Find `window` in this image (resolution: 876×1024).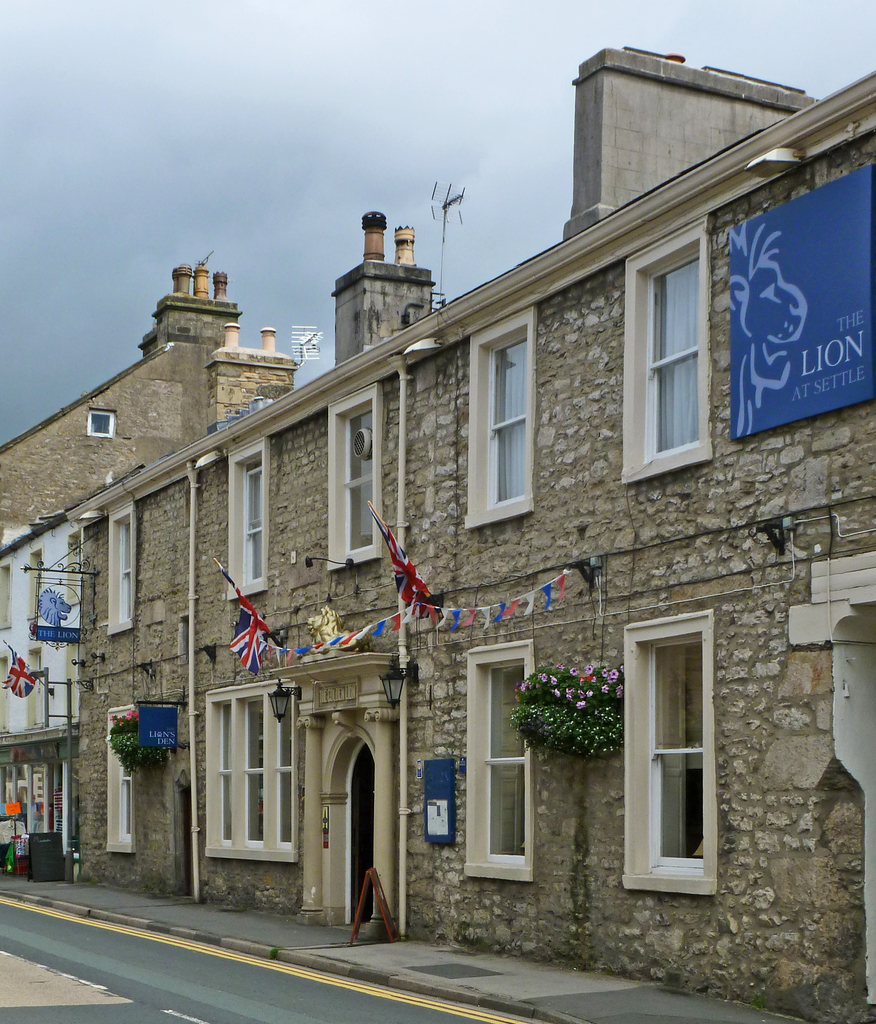
bbox=(617, 212, 711, 481).
